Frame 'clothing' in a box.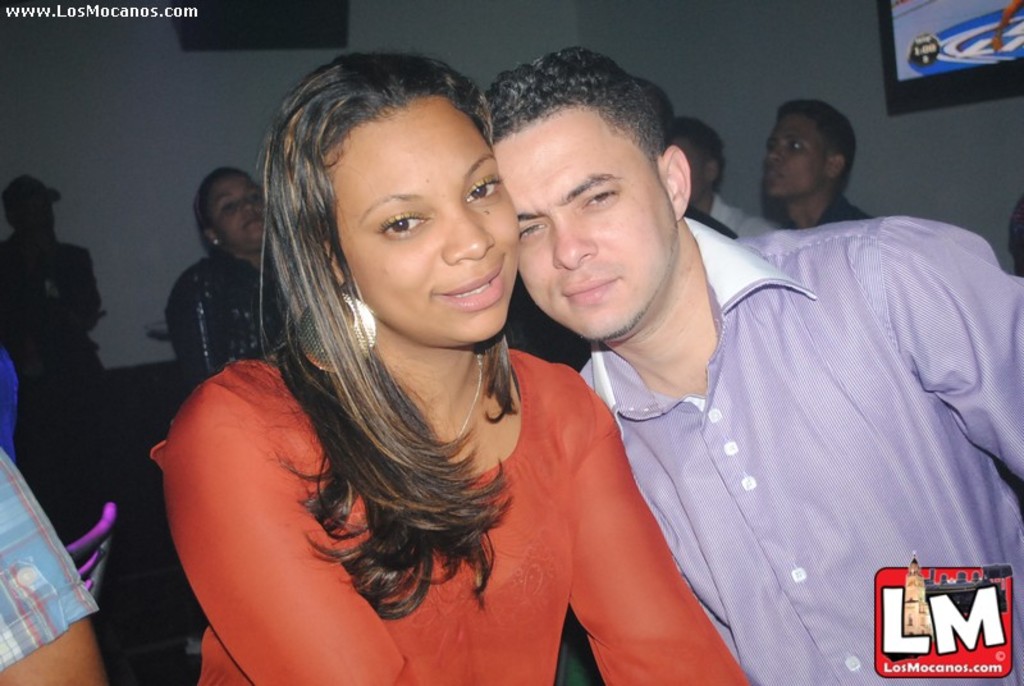
<bbox>0, 438, 99, 676</bbox>.
